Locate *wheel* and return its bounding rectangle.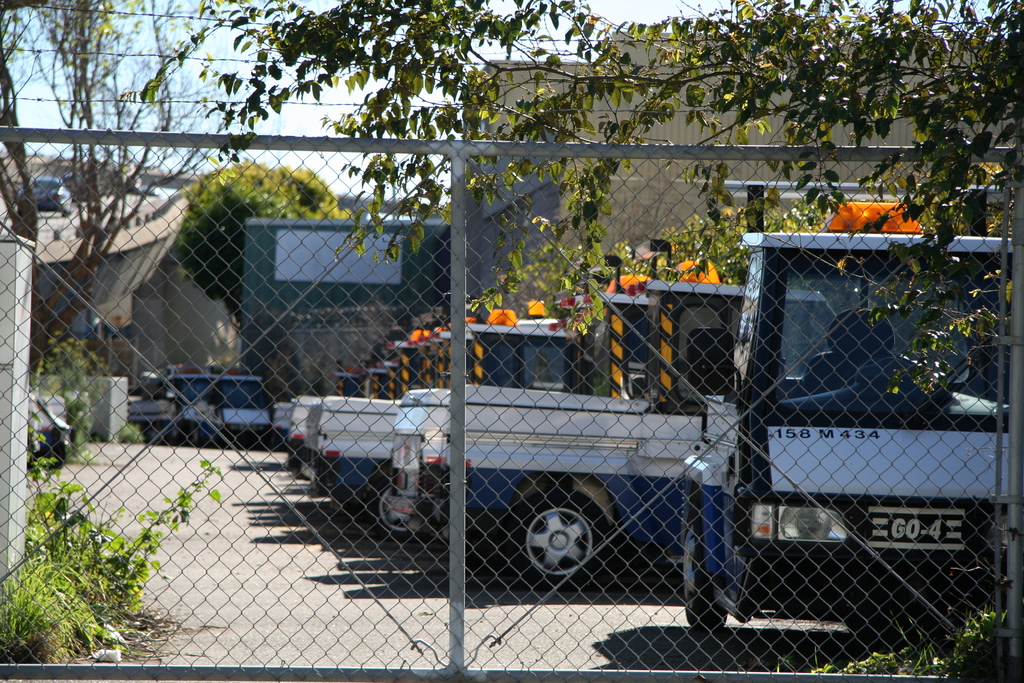
crop(681, 518, 724, 630).
